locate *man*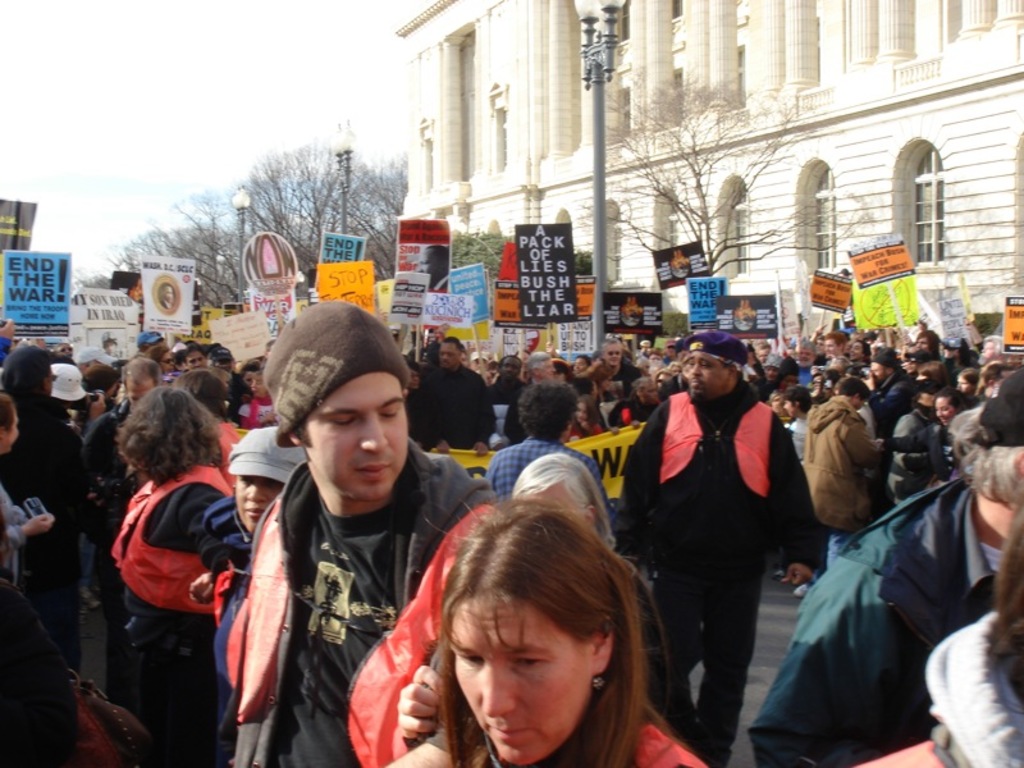
[186, 348, 206, 370]
